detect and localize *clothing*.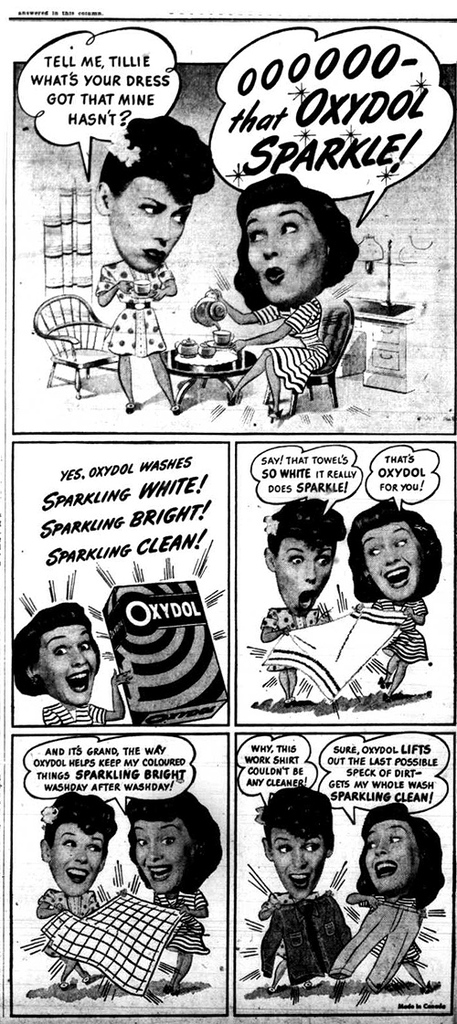
Localized at rect(373, 595, 430, 664).
